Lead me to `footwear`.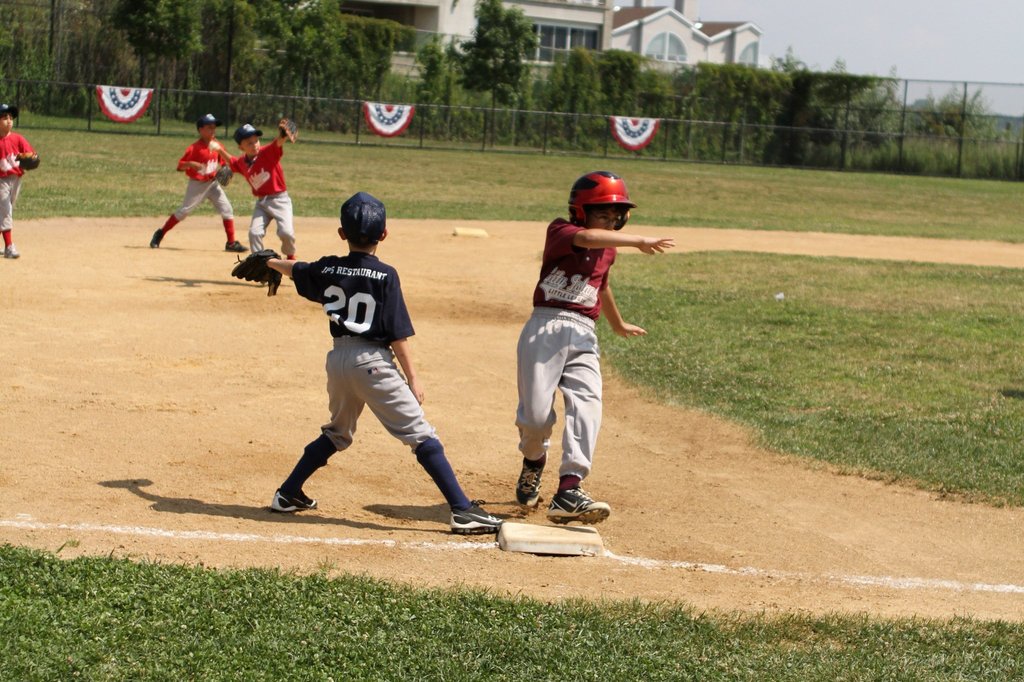
Lead to Rect(145, 228, 161, 252).
